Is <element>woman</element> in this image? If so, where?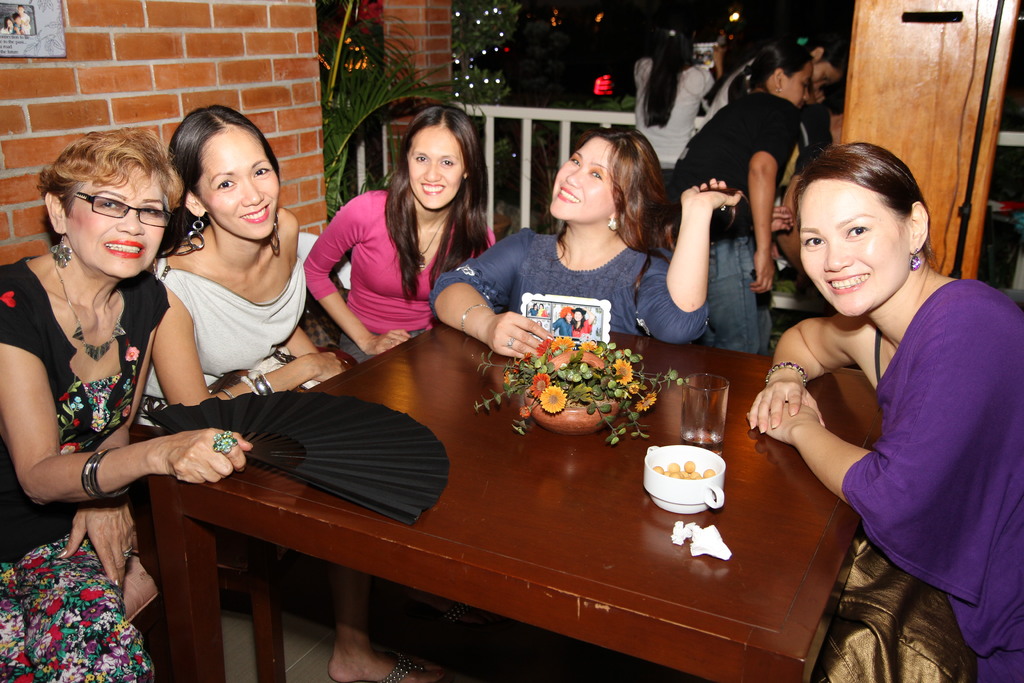
Yes, at [x1=302, y1=106, x2=493, y2=365].
